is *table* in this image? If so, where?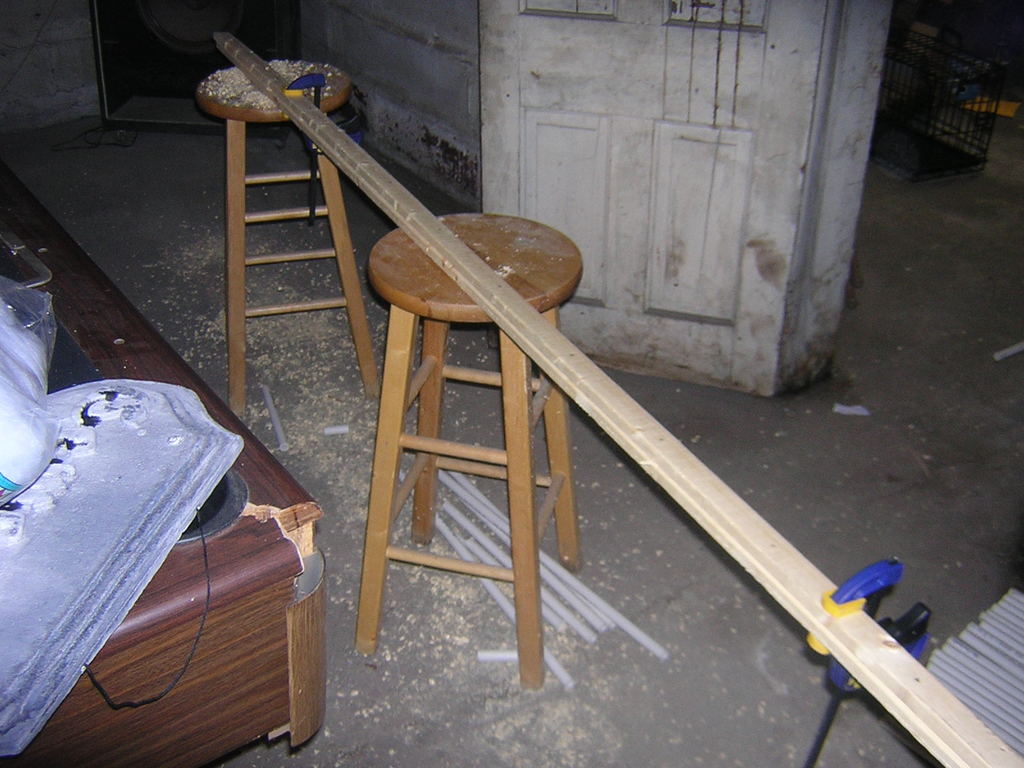
Yes, at (left=0, top=160, right=326, bottom=767).
